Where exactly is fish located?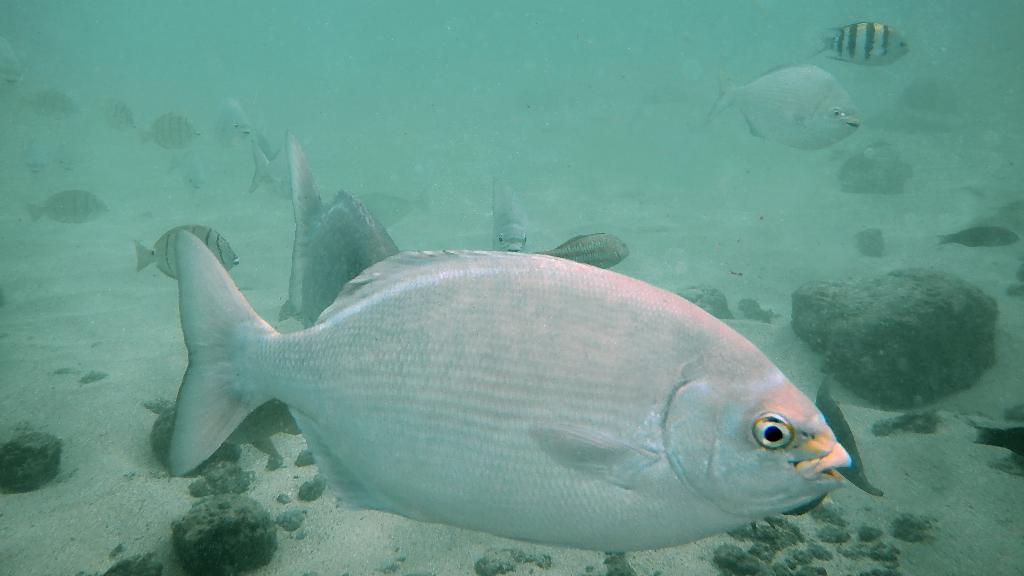
Its bounding box is {"left": 167, "top": 225, "right": 852, "bottom": 551}.
